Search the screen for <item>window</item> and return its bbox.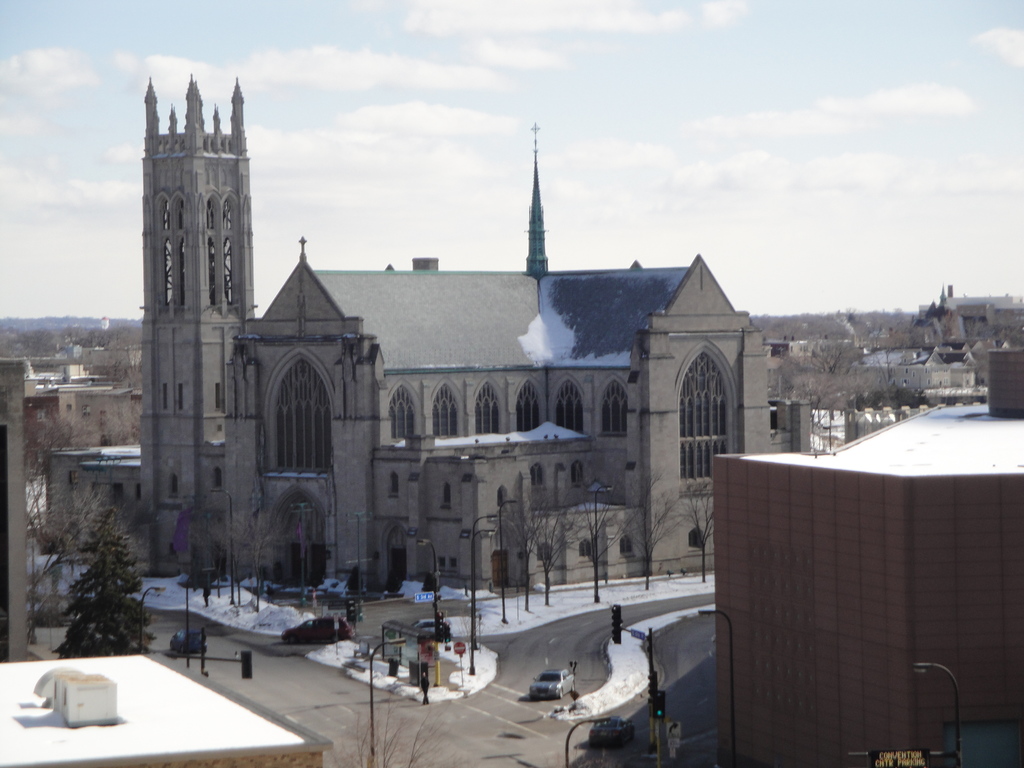
Found: <region>127, 481, 143, 500</region>.
